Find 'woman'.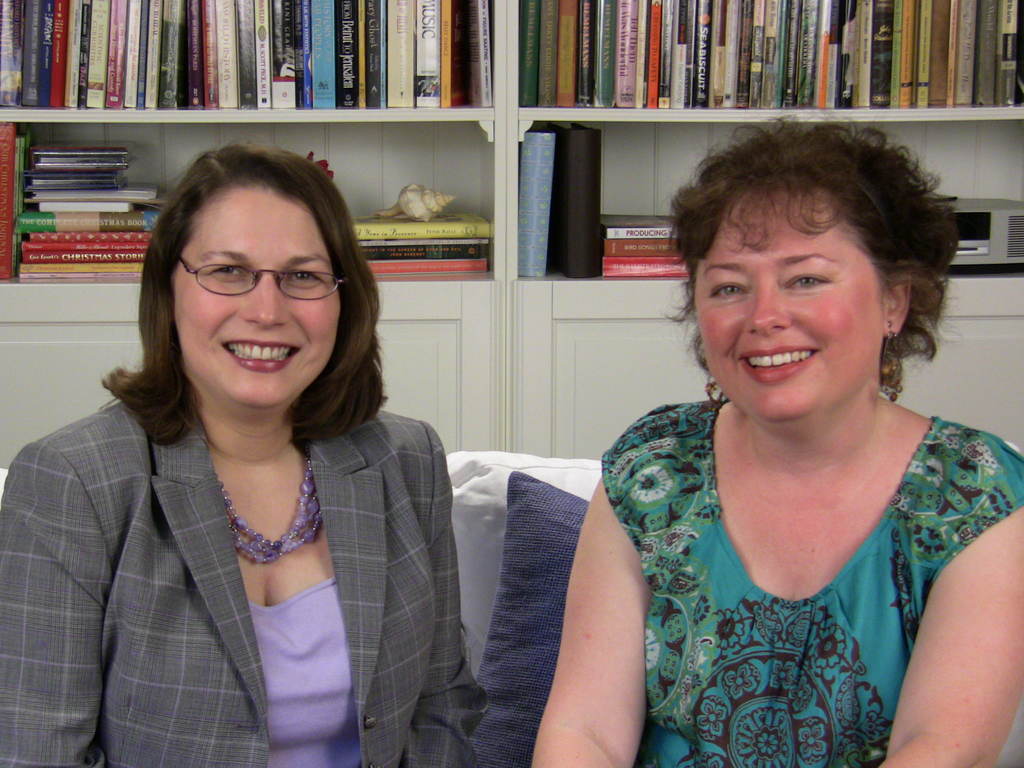
527 115 1023 767.
